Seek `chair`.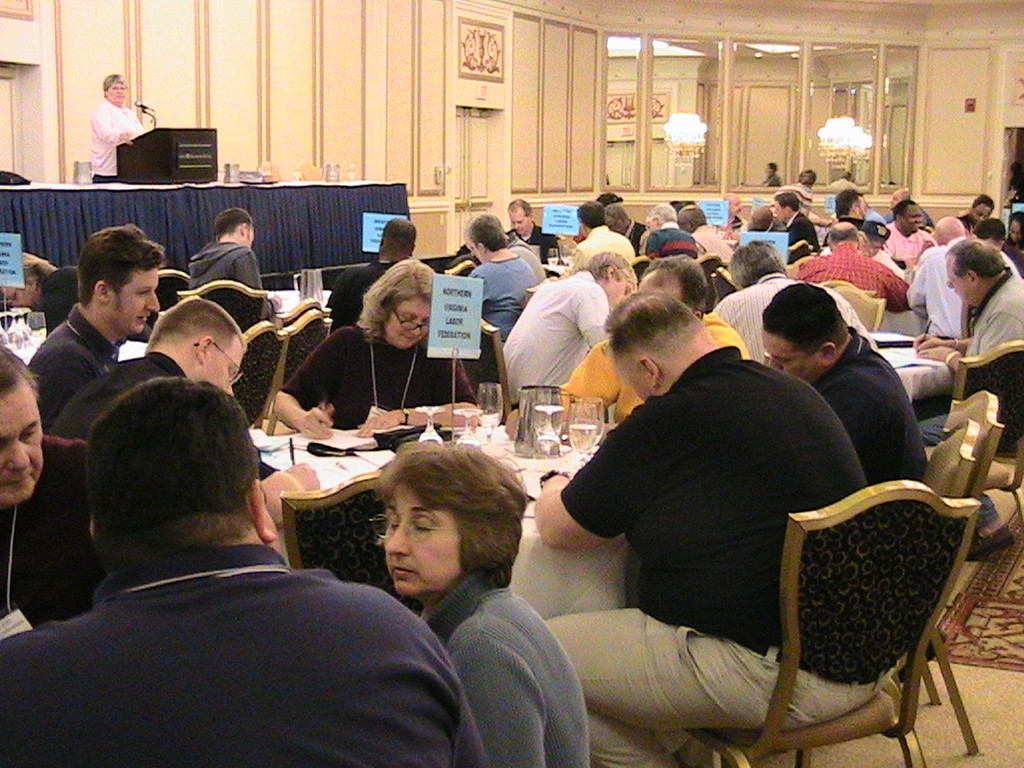
left=277, top=468, right=424, bottom=617.
